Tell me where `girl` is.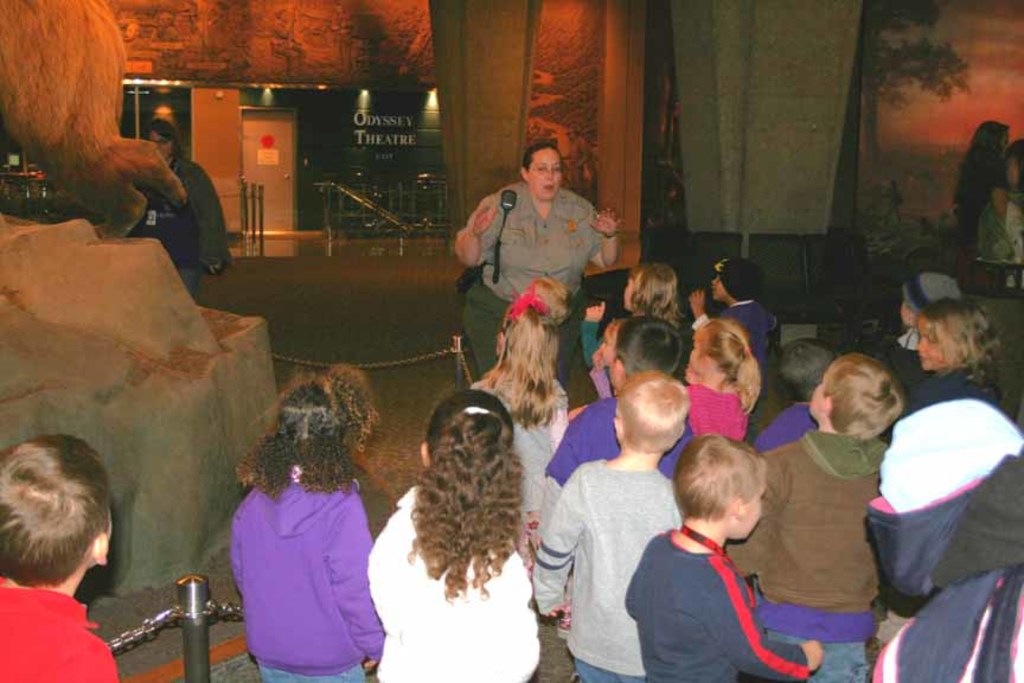
`girl` is at [left=680, top=317, right=766, bottom=439].
